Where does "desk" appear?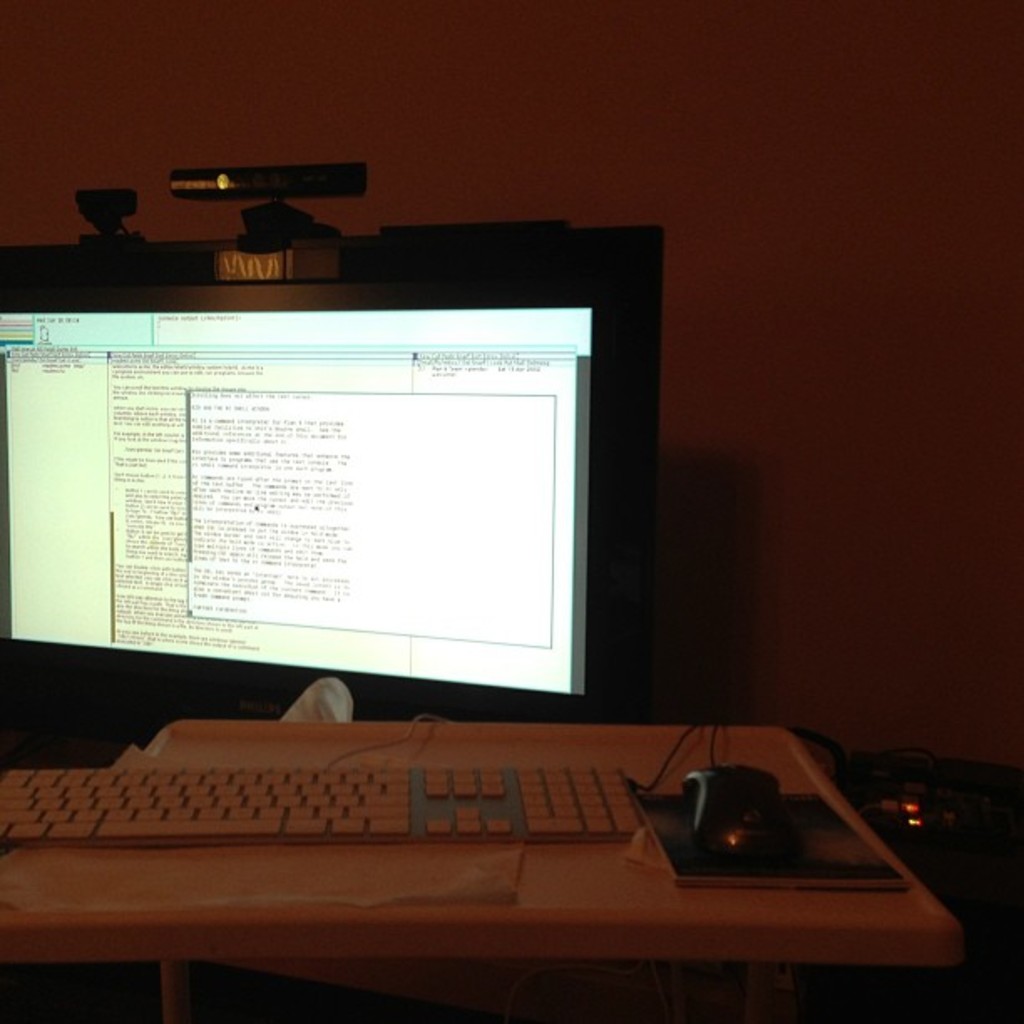
Appears at rect(0, 718, 974, 1022).
